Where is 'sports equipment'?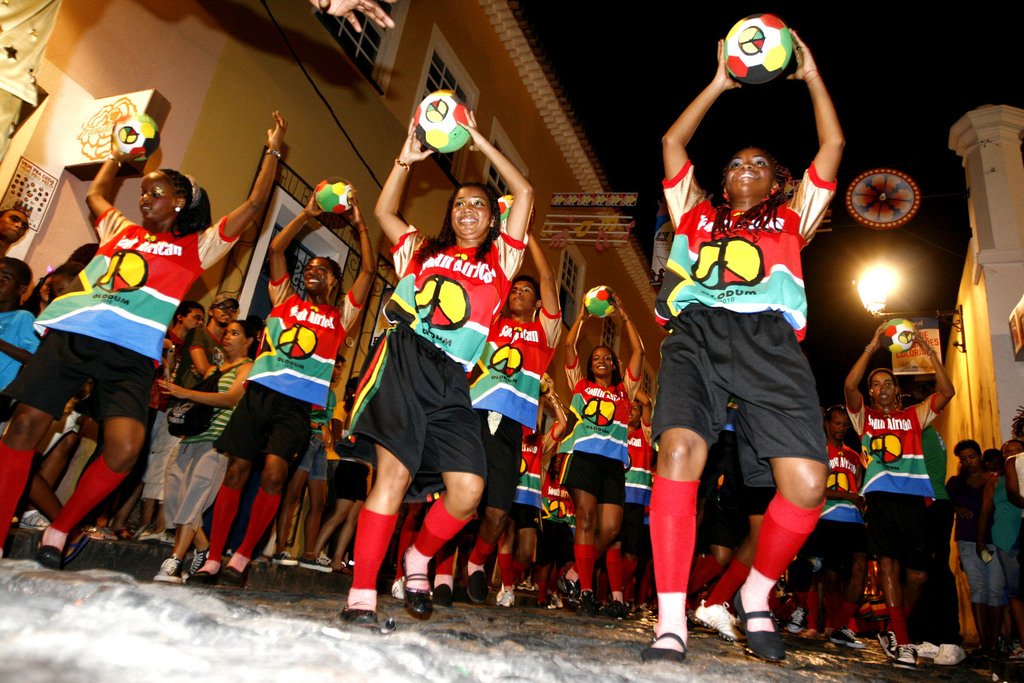
[316,176,354,213].
